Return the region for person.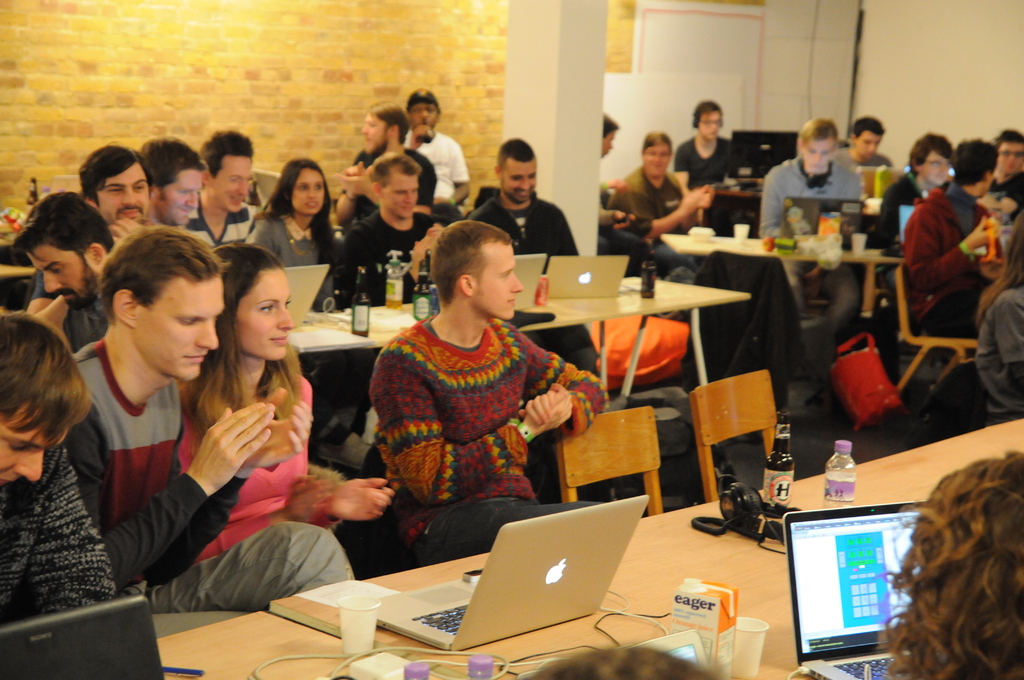
x1=185, y1=245, x2=401, y2=574.
